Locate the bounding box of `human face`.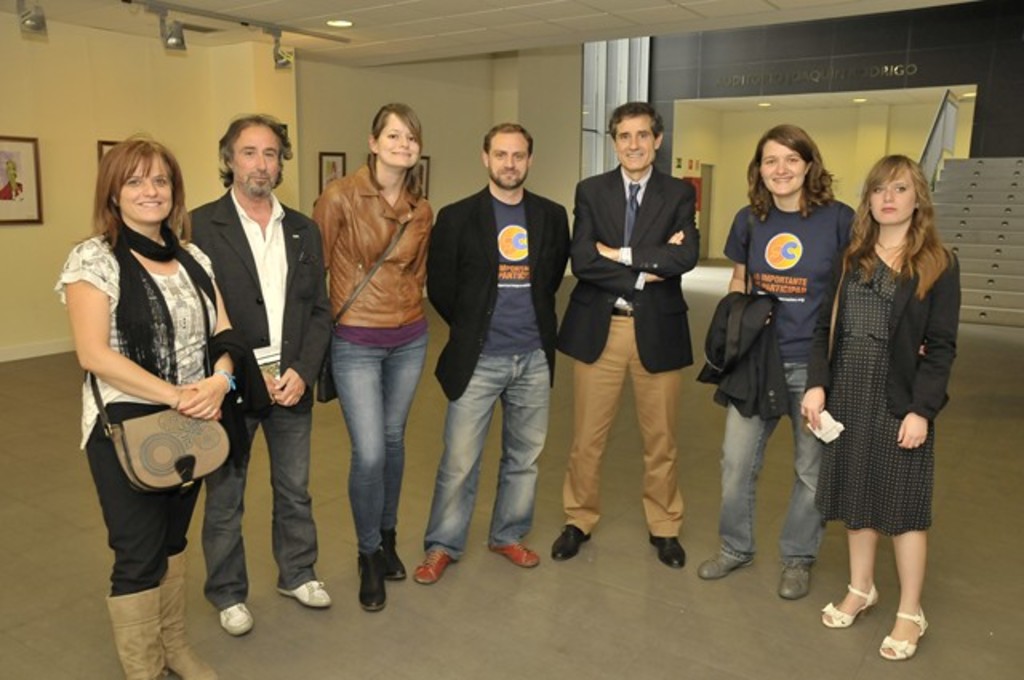
Bounding box: rect(613, 110, 651, 178).
